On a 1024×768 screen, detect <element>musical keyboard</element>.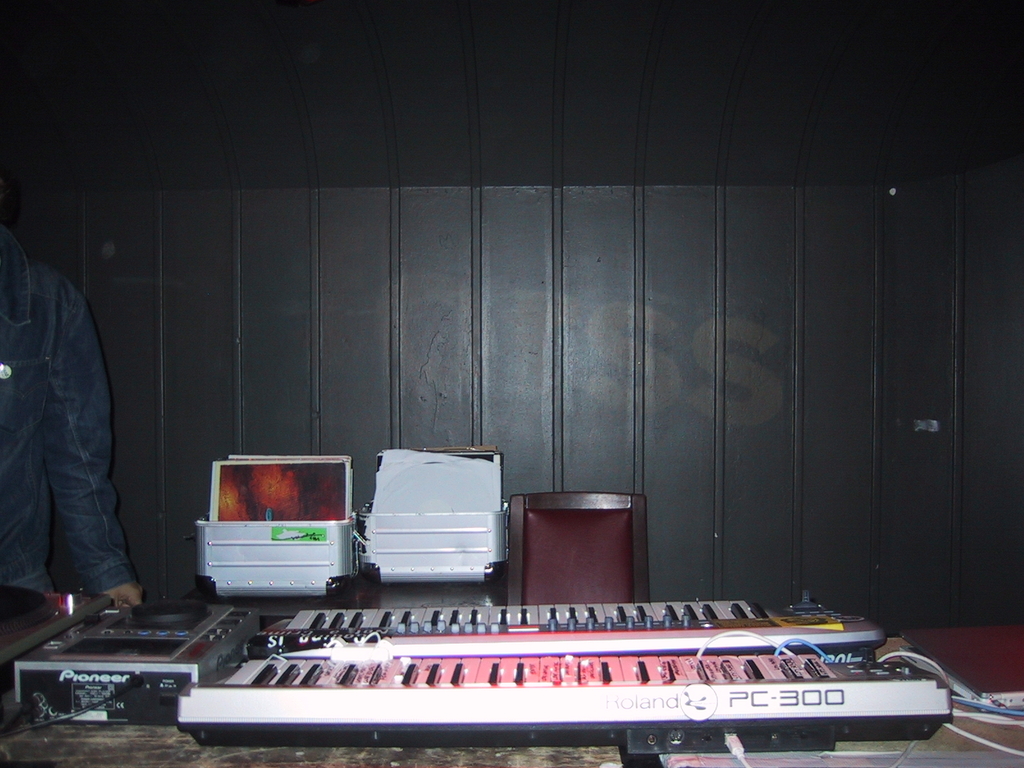
Rect(247, 599, 884, 662).
